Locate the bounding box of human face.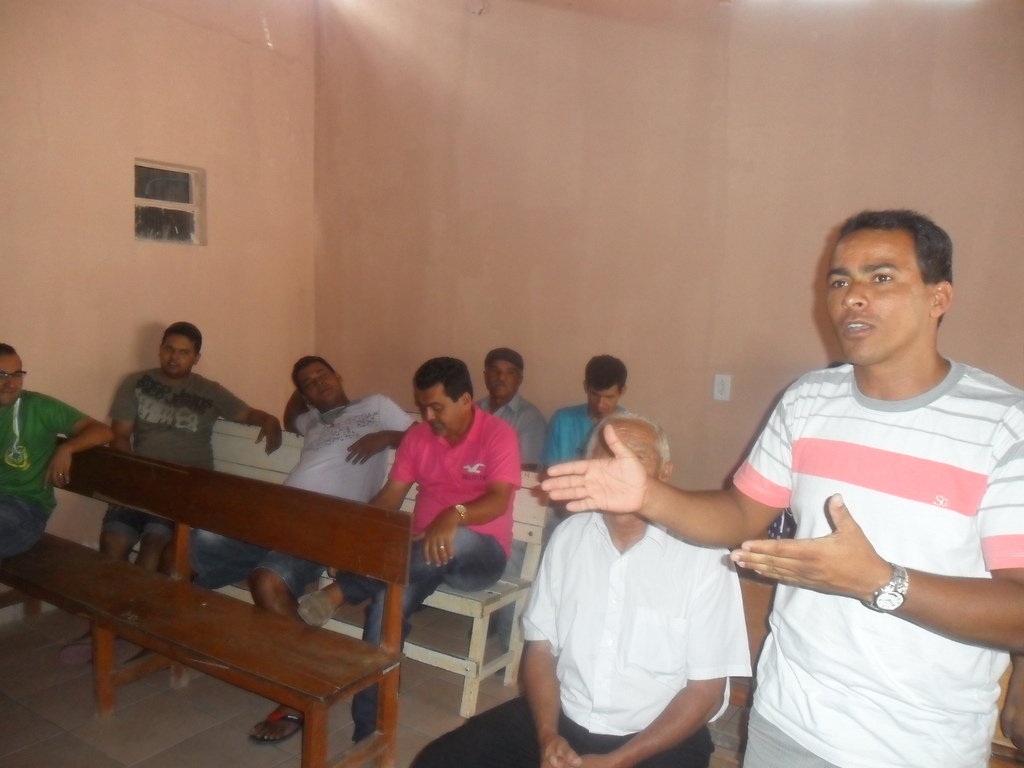
Bounding box: locate(486, 357, 520, 397).
